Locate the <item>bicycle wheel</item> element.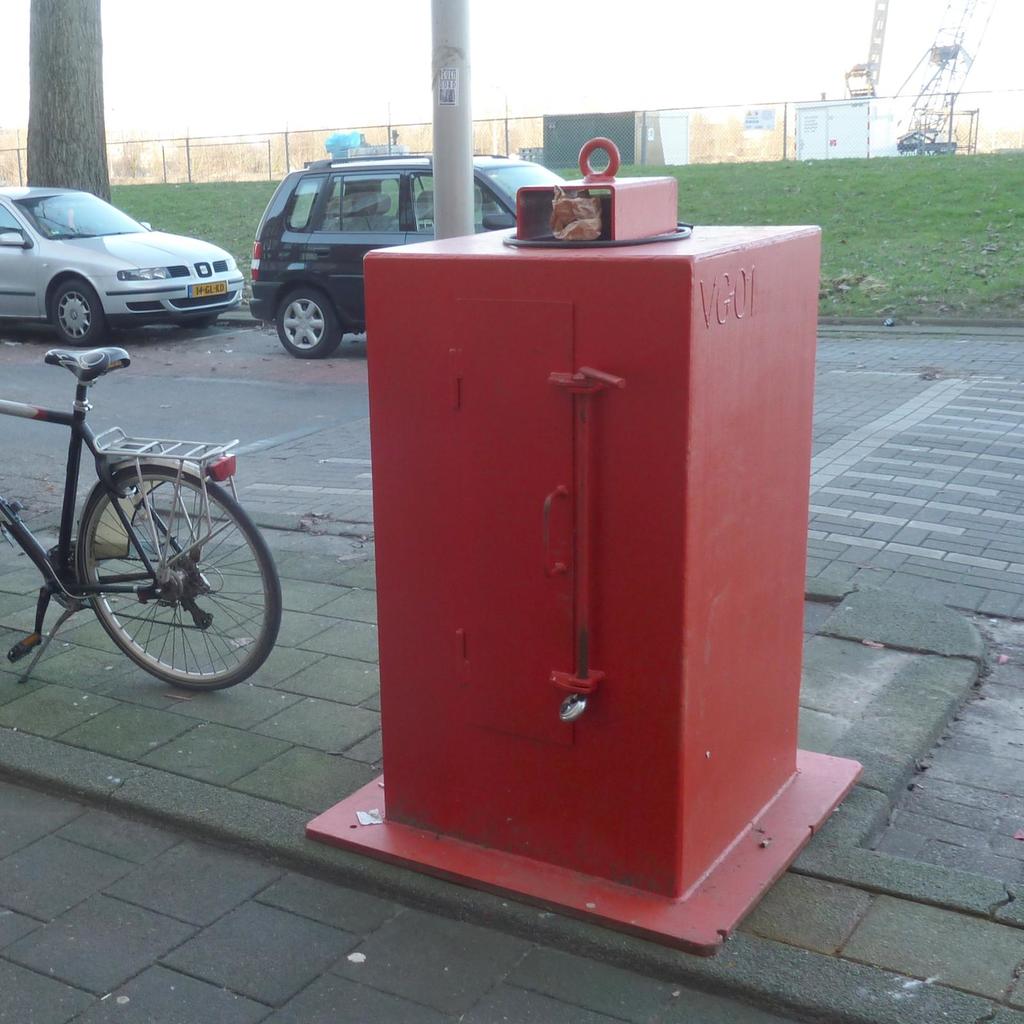
Element bbox: (x1=74, y1=456, x2=283, y2=686).
